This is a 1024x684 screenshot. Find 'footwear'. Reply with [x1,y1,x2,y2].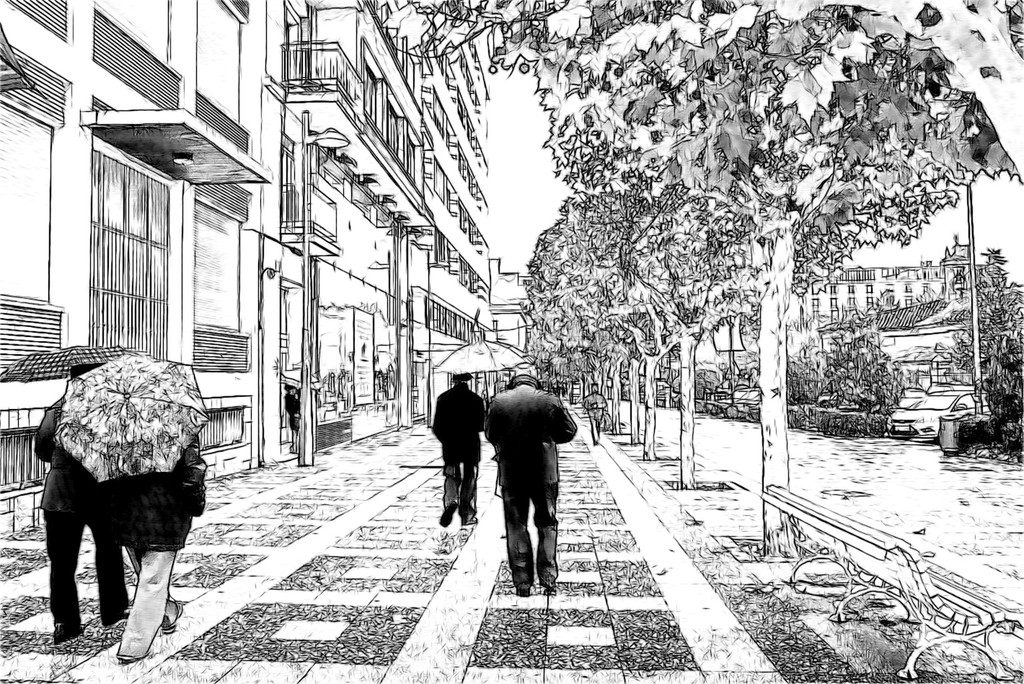
[163,604,182,634].
